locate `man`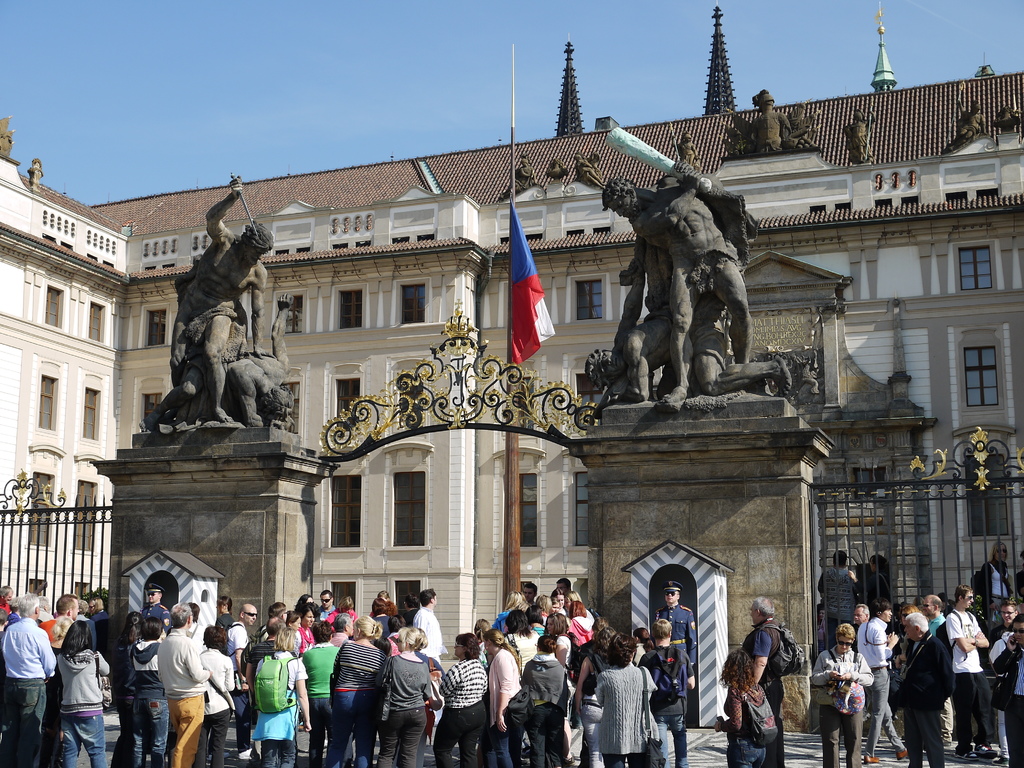
Rect(856, 592, 916, 765)
